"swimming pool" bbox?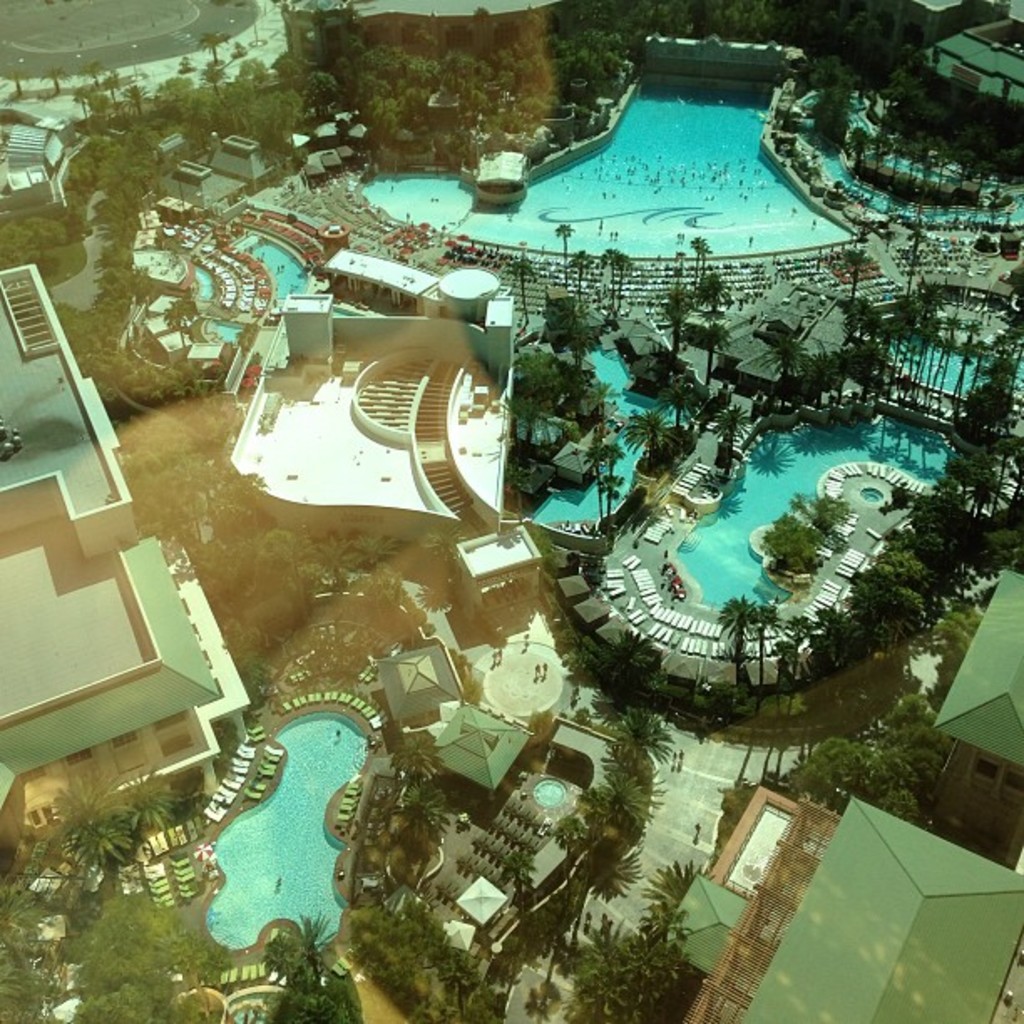
region(209, 708, 373, 950)
